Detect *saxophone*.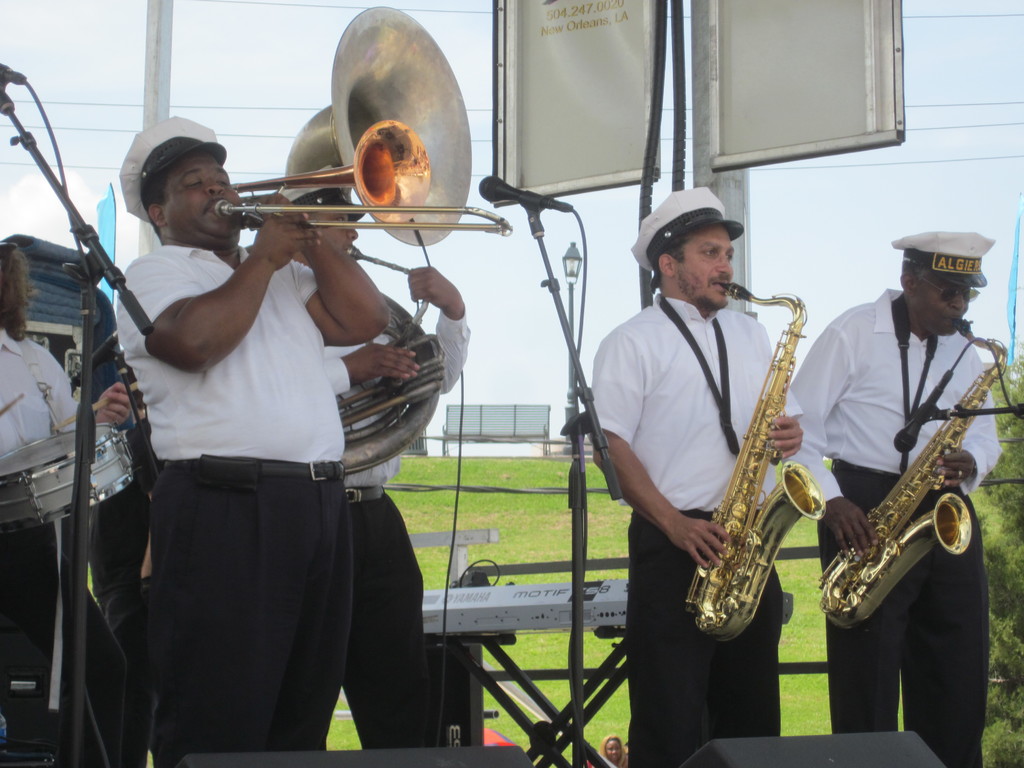
Detected at 679/280/826/648.
